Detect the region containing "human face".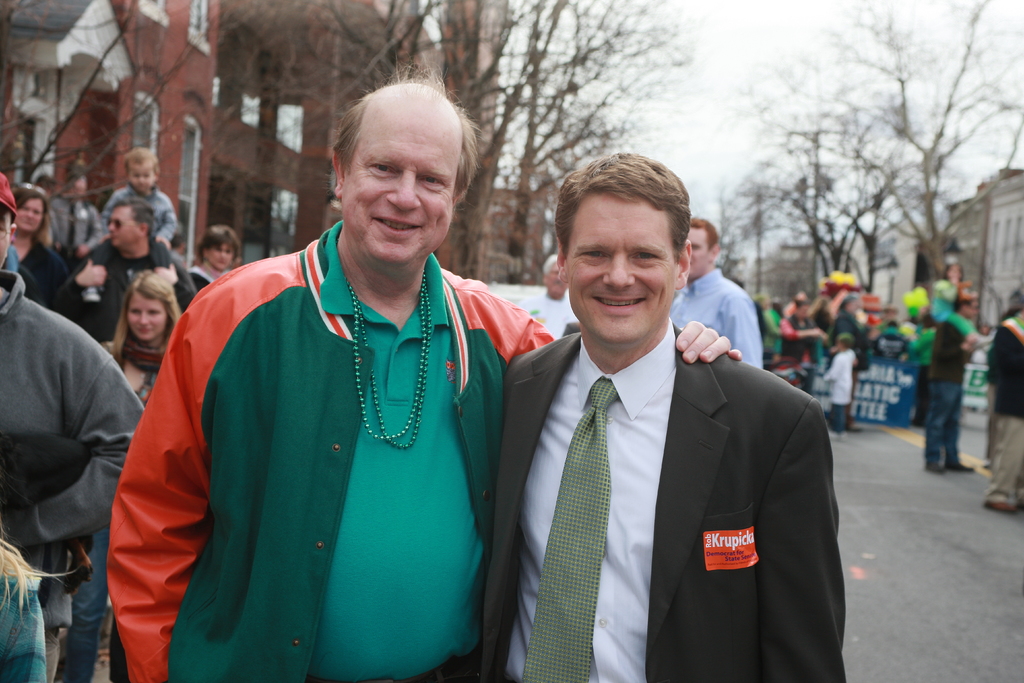
(125, 295, 171, 340).
